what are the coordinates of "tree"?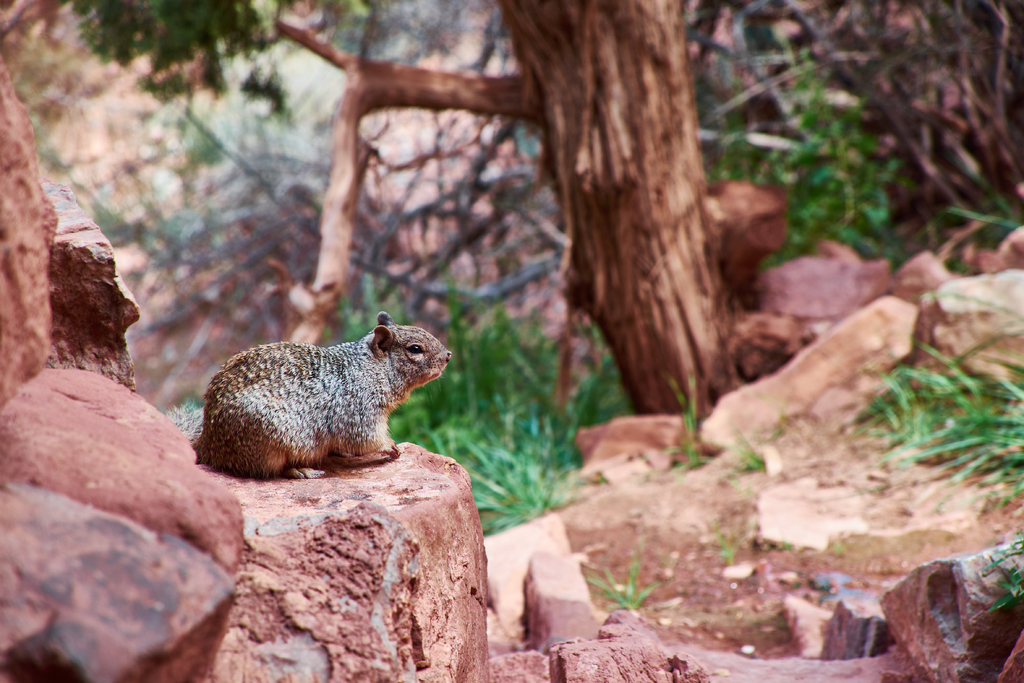
box(86, 0, 1023, 398).
